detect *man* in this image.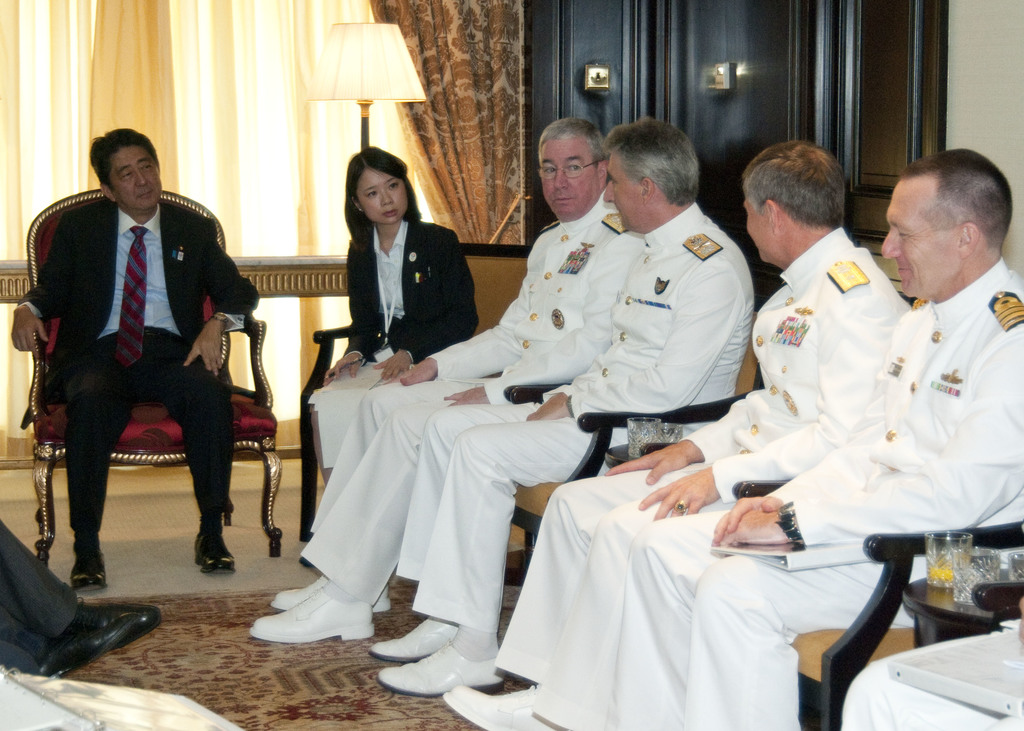
Detection: crop(595, 150, 1023, 730).
